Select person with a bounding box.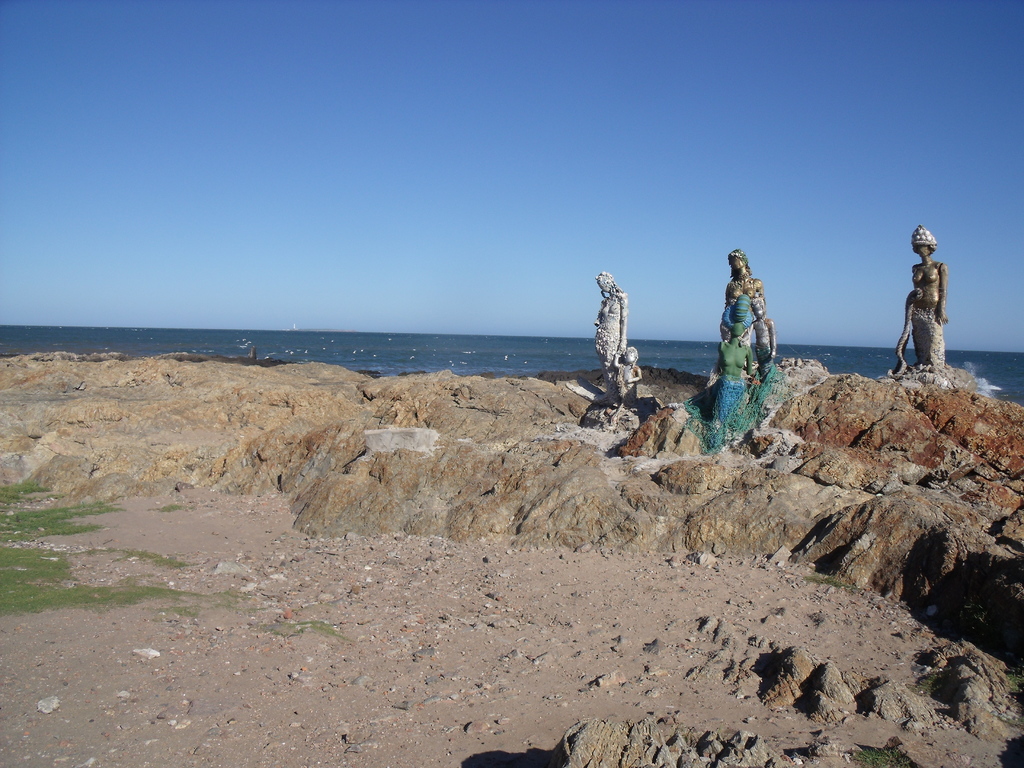
crop(721, 253, 785, 364).
